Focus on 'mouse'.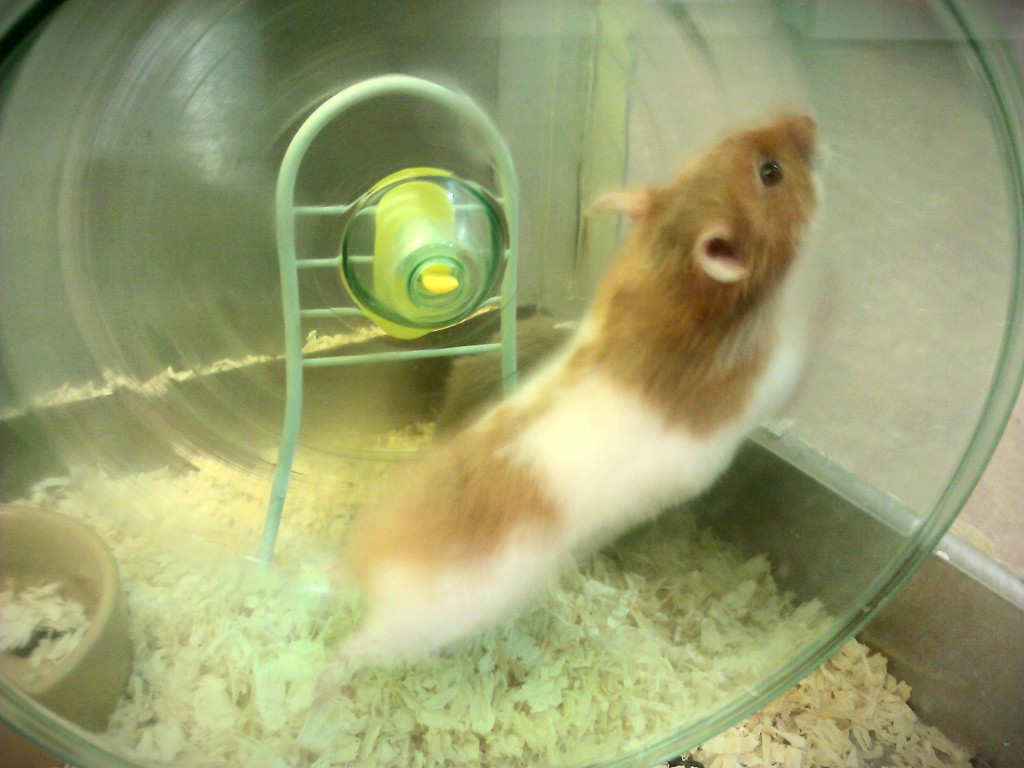
Focused at bbox=(332, 106, 844, 670).
